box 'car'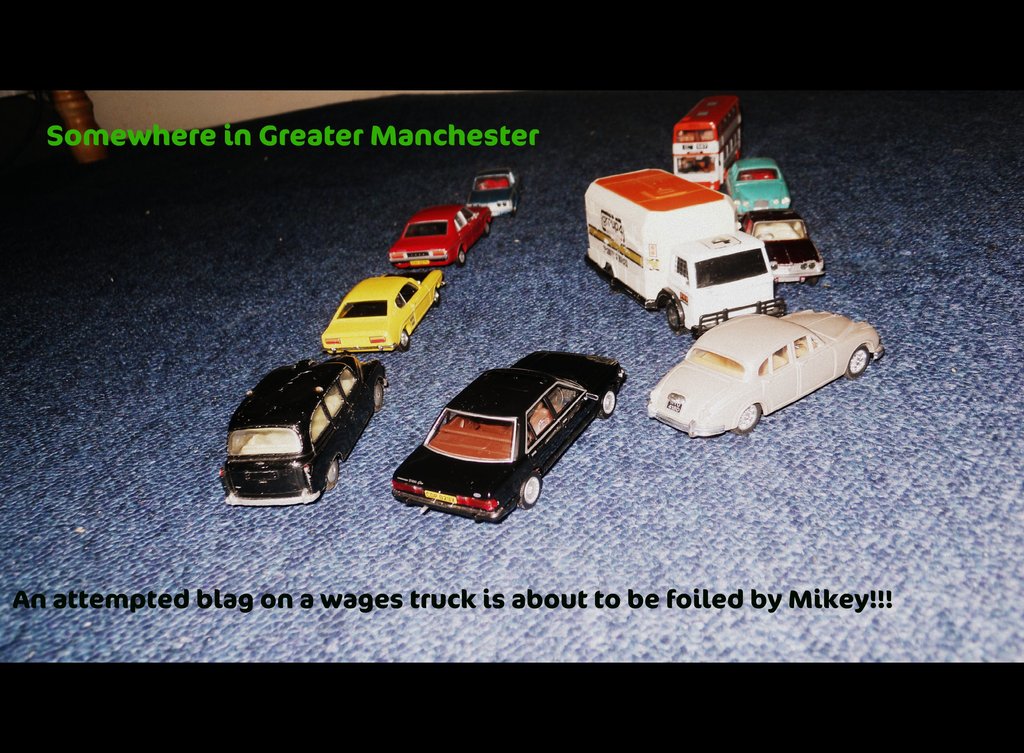
221,350,387,506
